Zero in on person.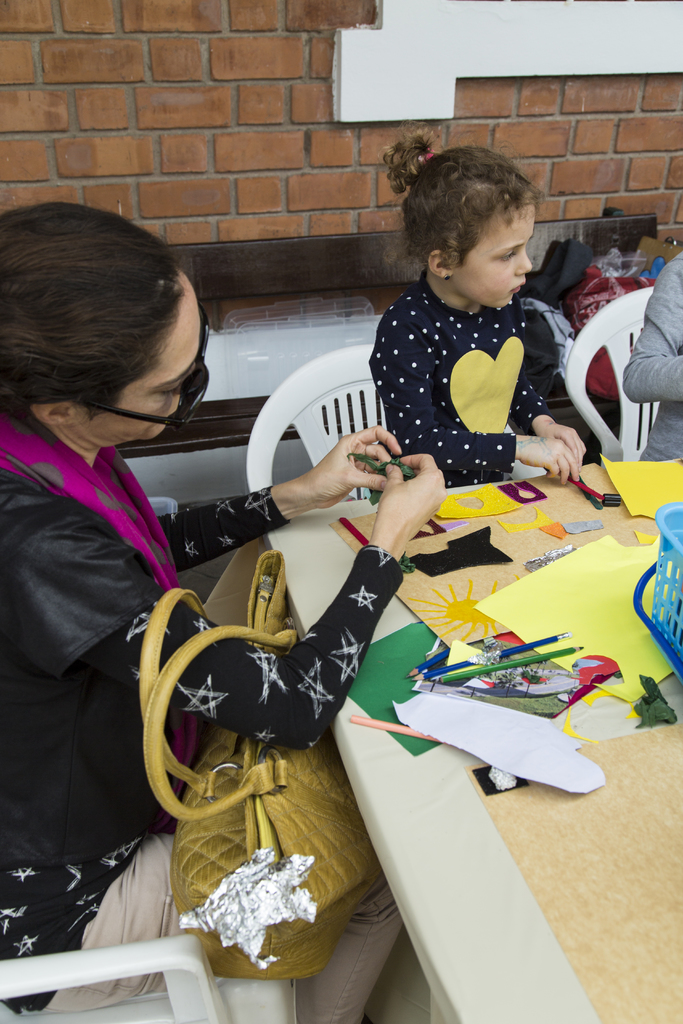
Zeroed in: 0 193 446 1023.
